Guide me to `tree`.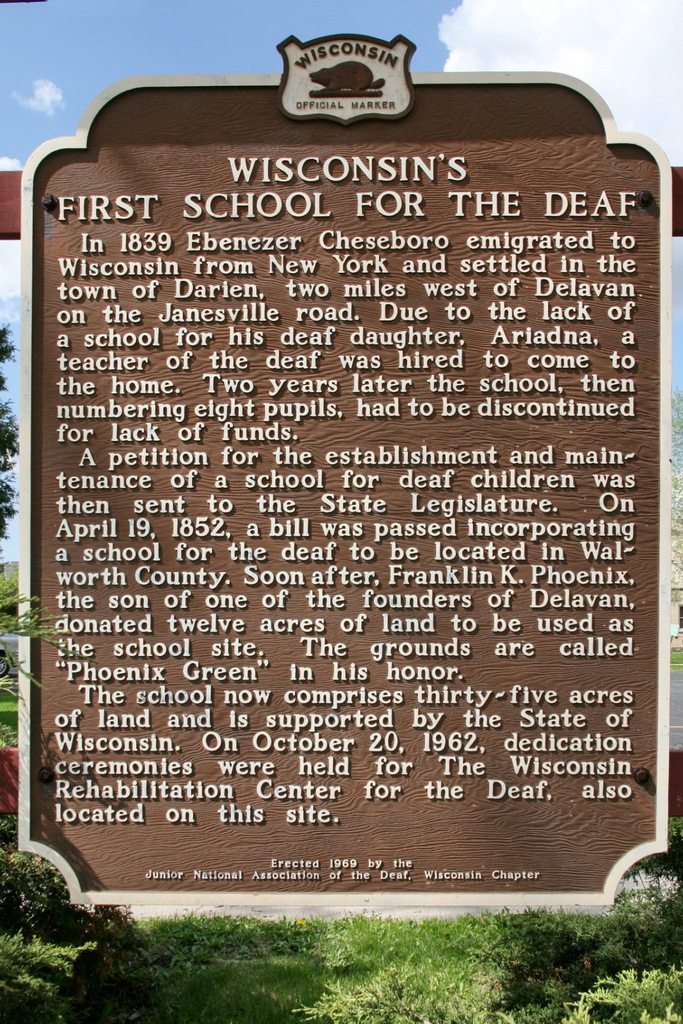
Guidance: [0, 323, 20, 562].
